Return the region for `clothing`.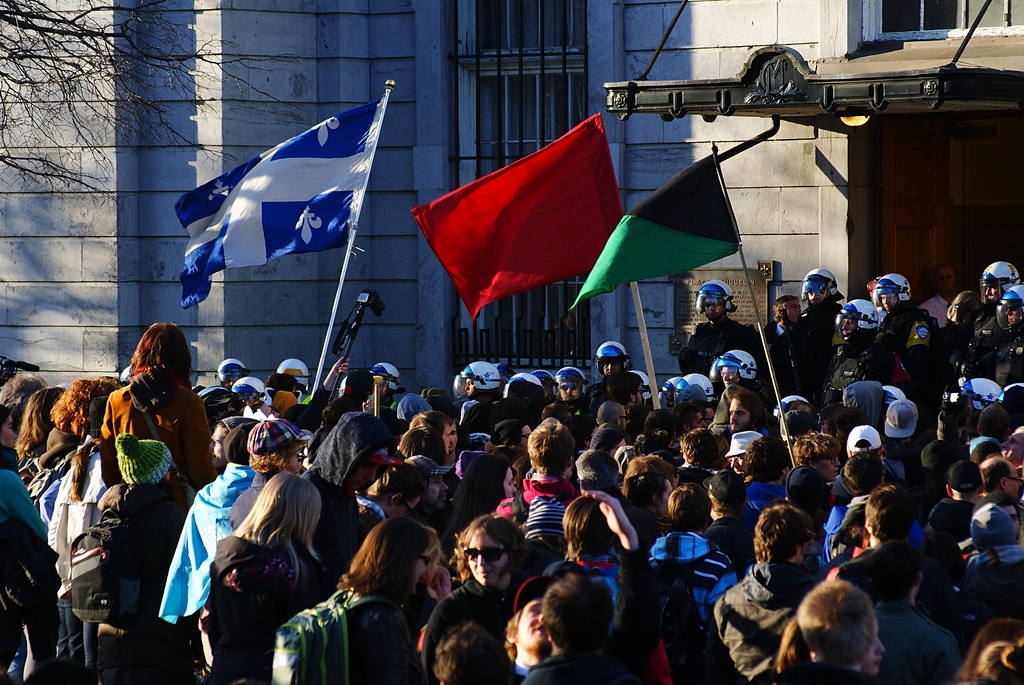
[x1=227, y1=471, x2=269, y2=533].
